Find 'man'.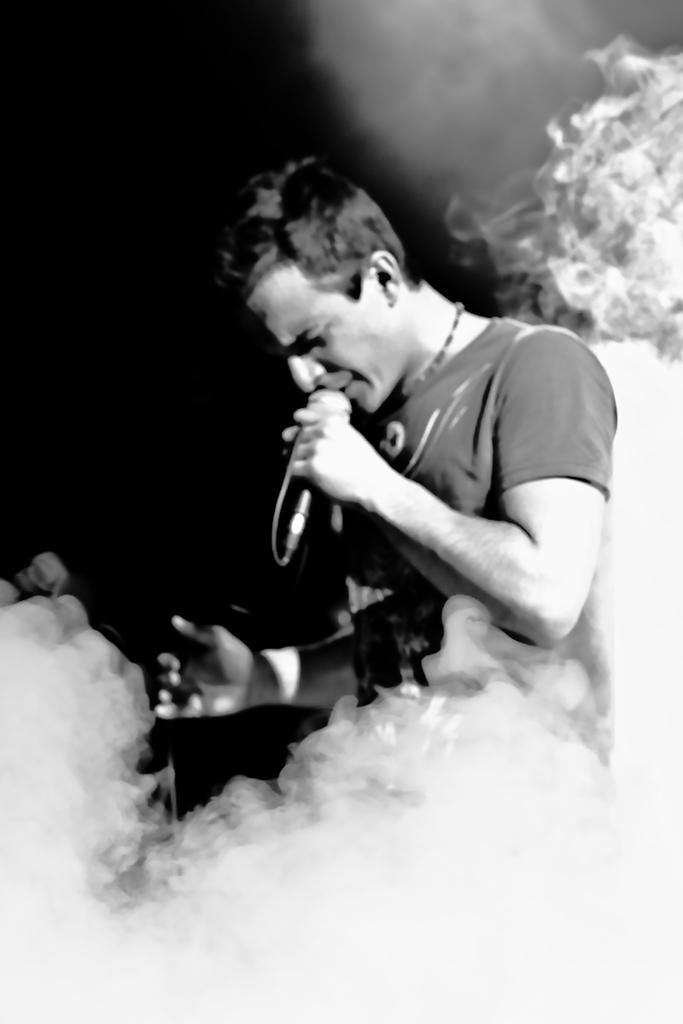
174/154/616/876.
